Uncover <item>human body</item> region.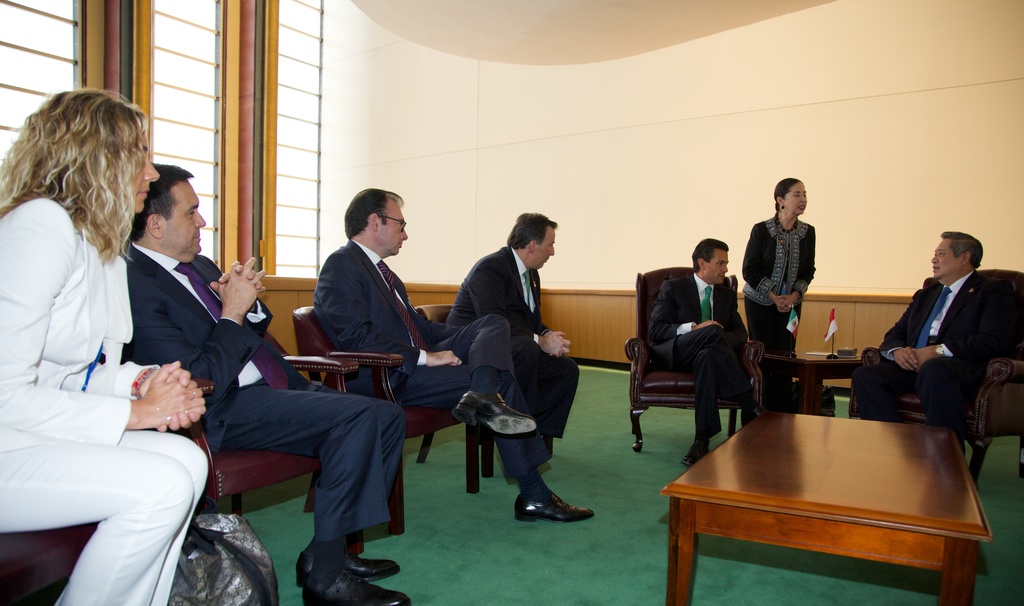
Uncovered: x1=742 y1=178 x2=812 y2=366.
